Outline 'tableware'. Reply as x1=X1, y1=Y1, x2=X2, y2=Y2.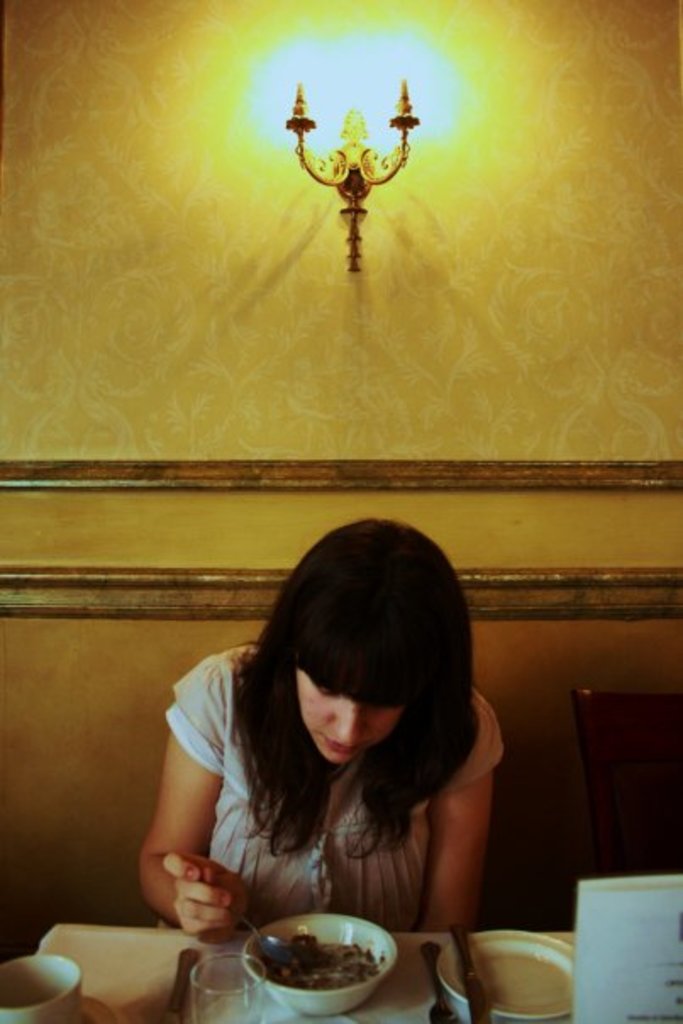
x1=444, y1=919, x2=493, y2=1022.
